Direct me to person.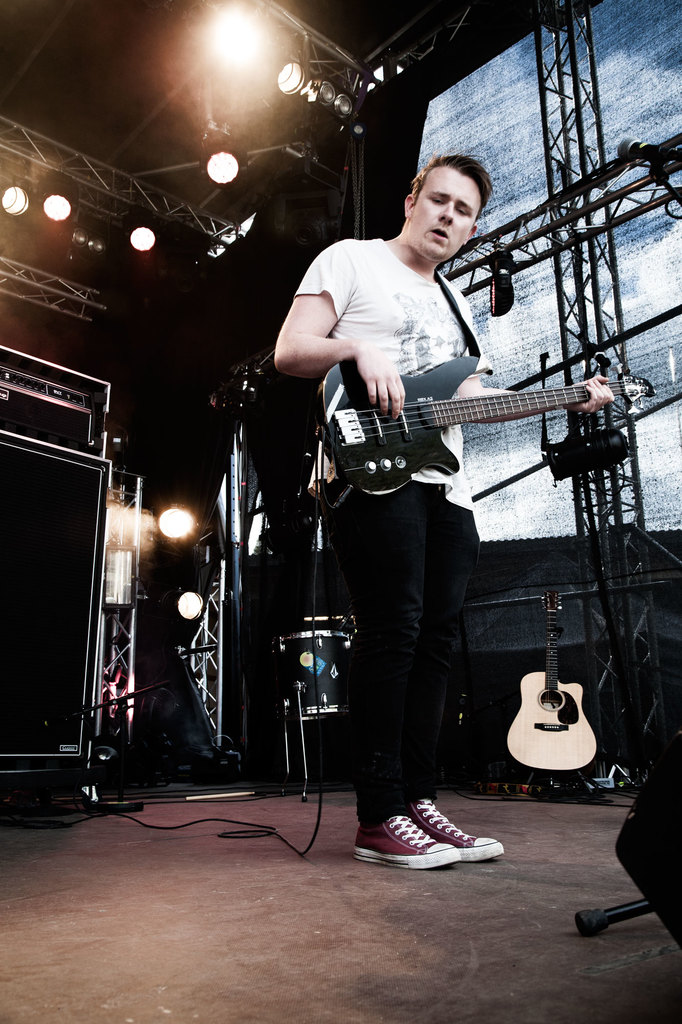
Direction: detection(270, 156, 616, 870).
